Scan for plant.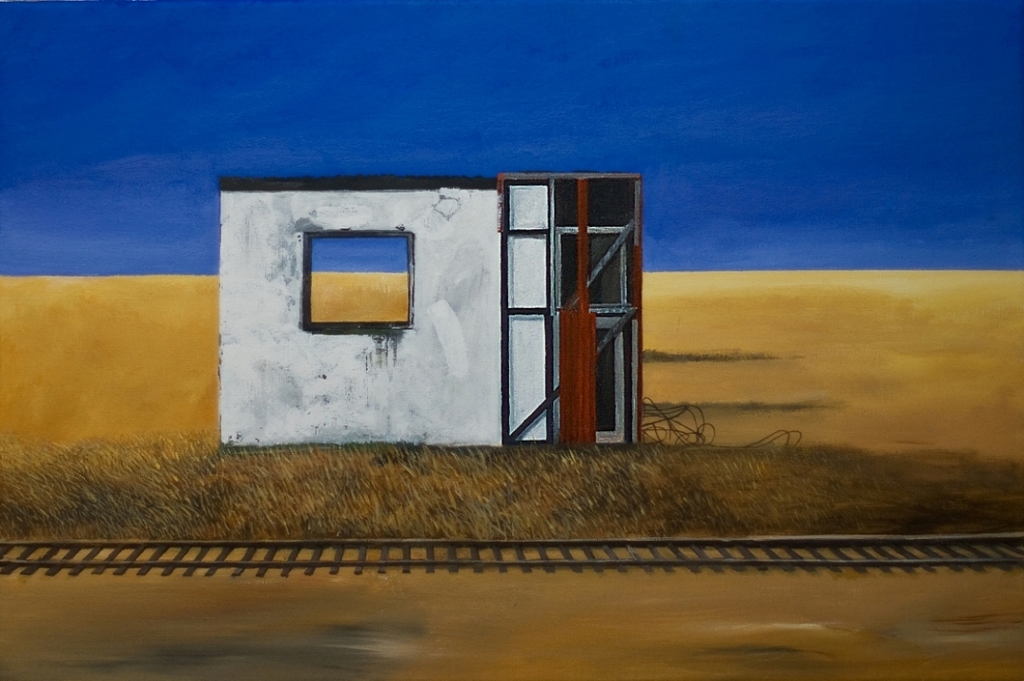
Scan result: rect(0, 435, 1023, 544).
